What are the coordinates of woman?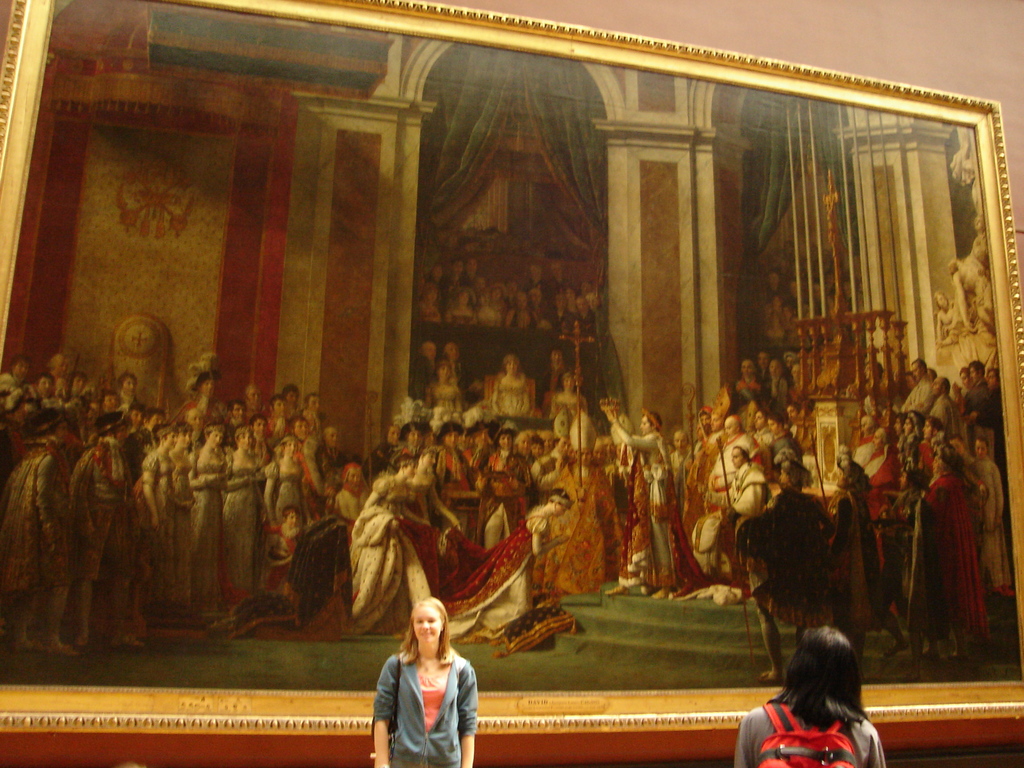
(left=372, top=596, right=477, bottom=767).
